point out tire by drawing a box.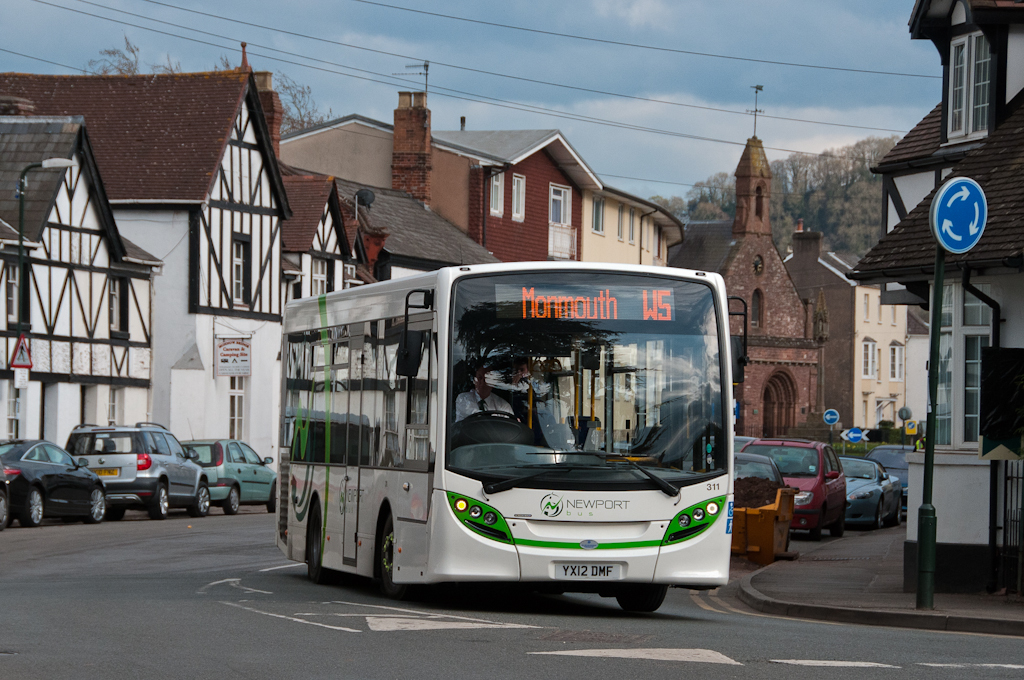
bbox=(306, 495, 320, 581).
